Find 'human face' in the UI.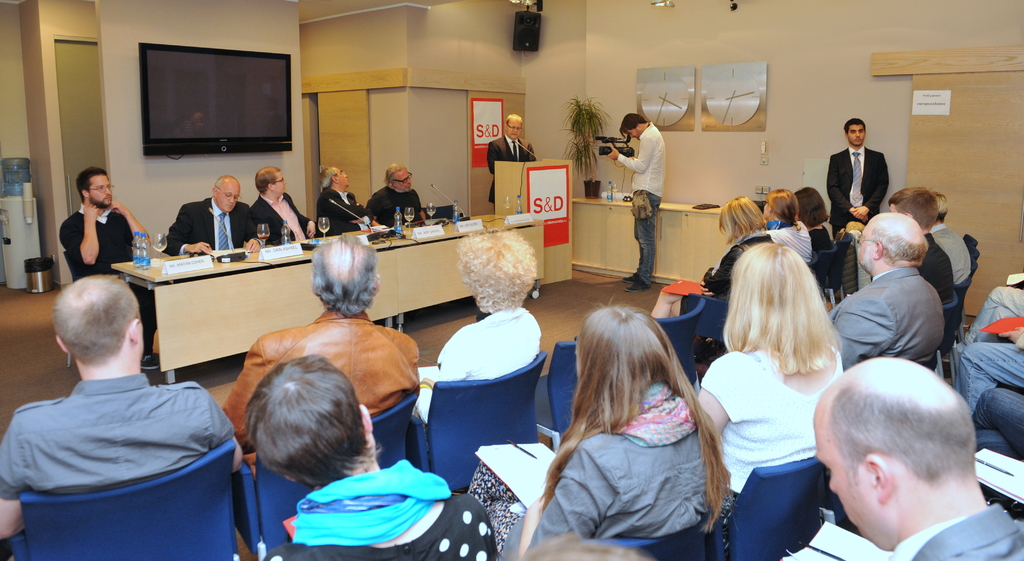
UI element at rect(273, 172, 285, 194).
